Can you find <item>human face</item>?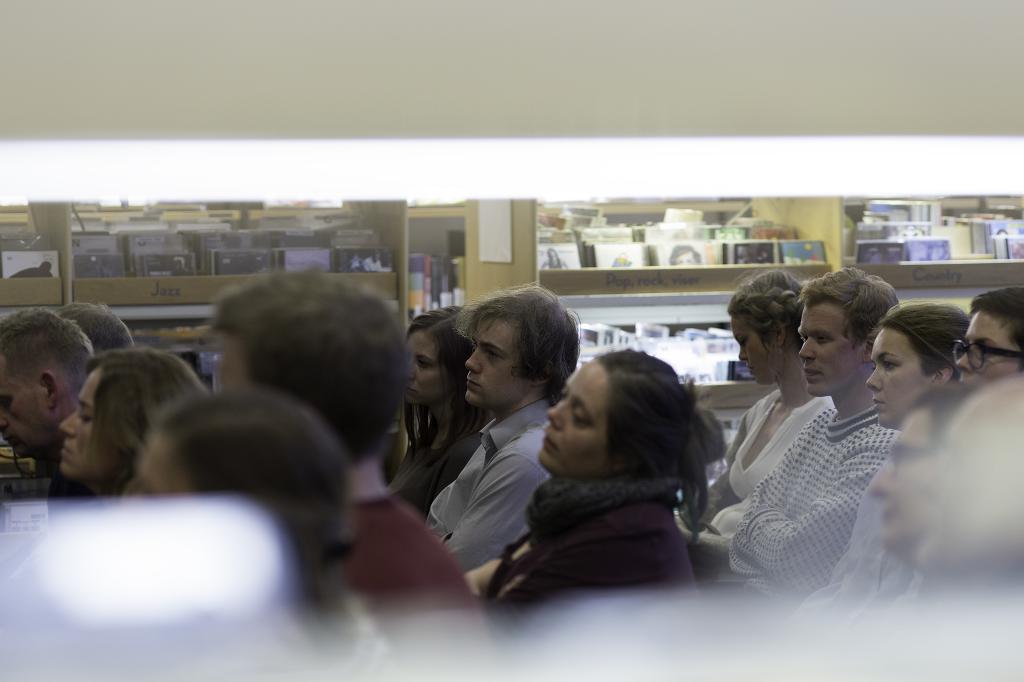
Yes, bounding box: 953 312 1016 382.
